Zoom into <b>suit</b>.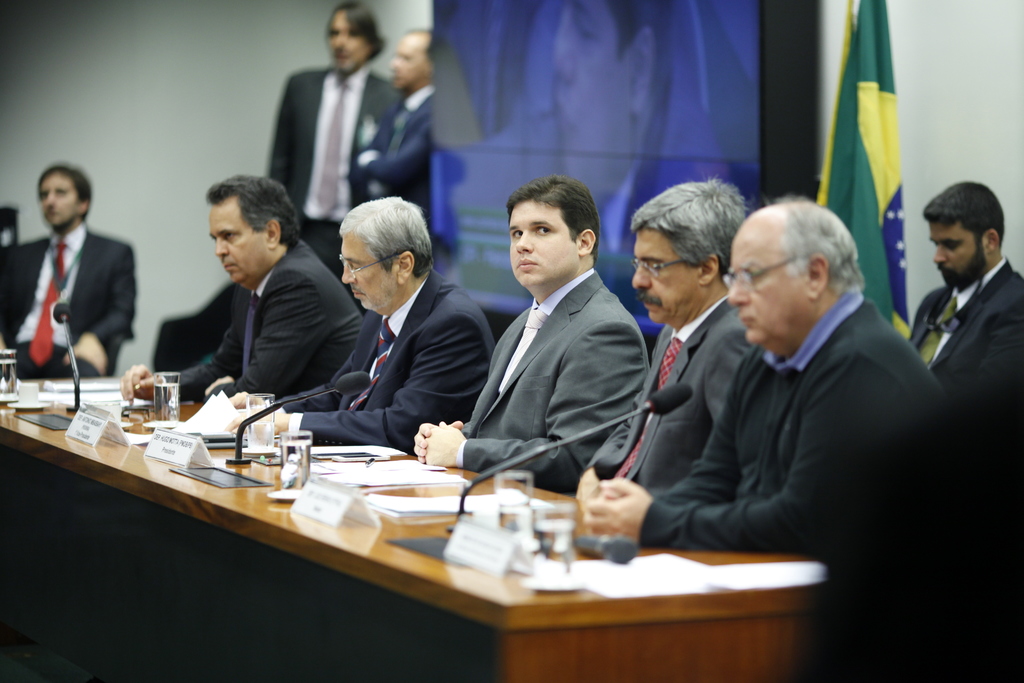
Zoom target: select_region(276, 265, 497, 453).
